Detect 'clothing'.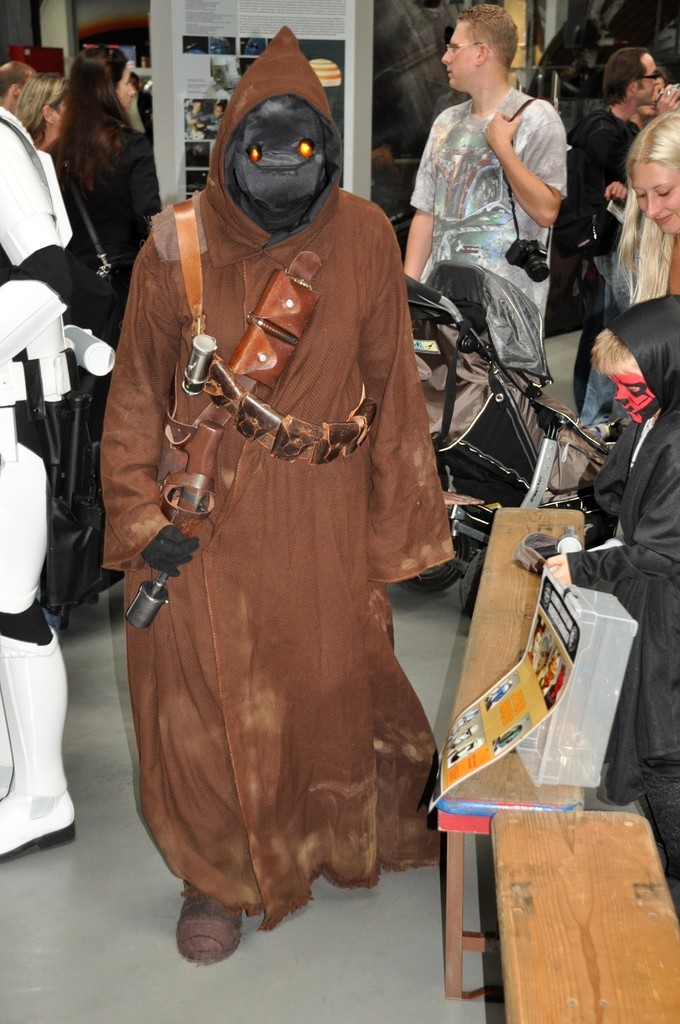
Detected at [201,109,225,138].
